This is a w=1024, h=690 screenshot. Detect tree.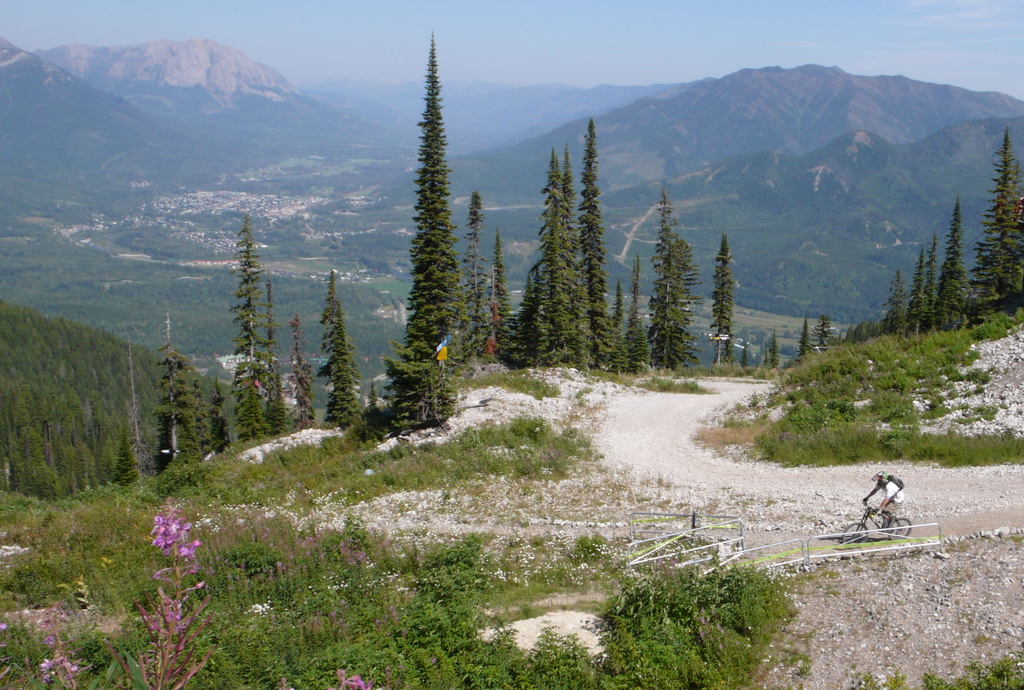
(left=919, top=233, right=949, bottom=340).
